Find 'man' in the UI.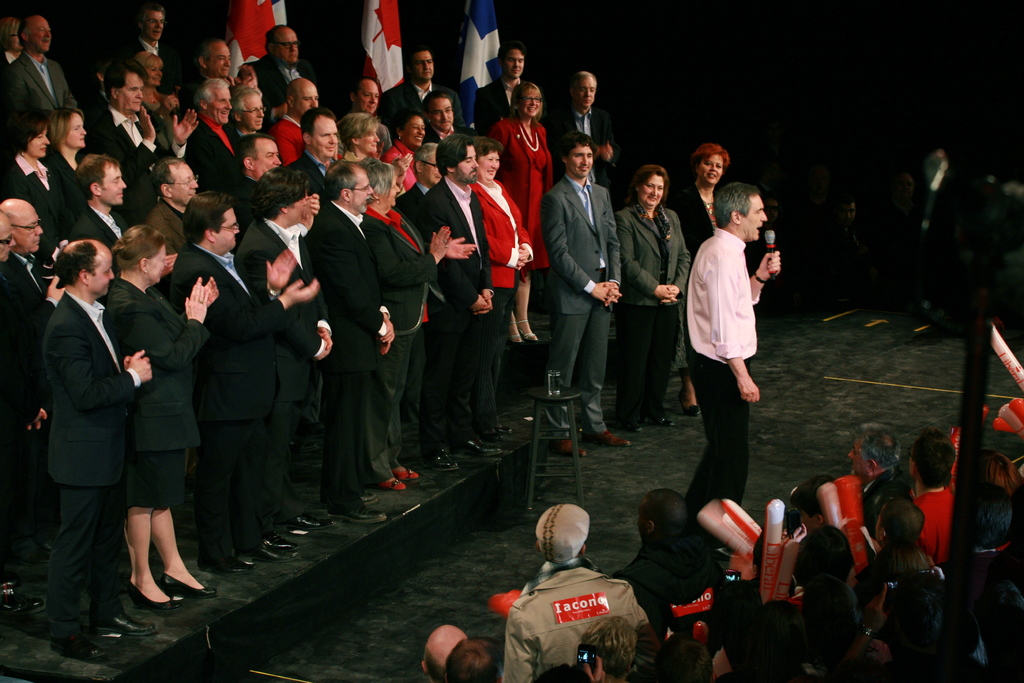
UI element at (left=243, top=25, right=314, bottom=125).
